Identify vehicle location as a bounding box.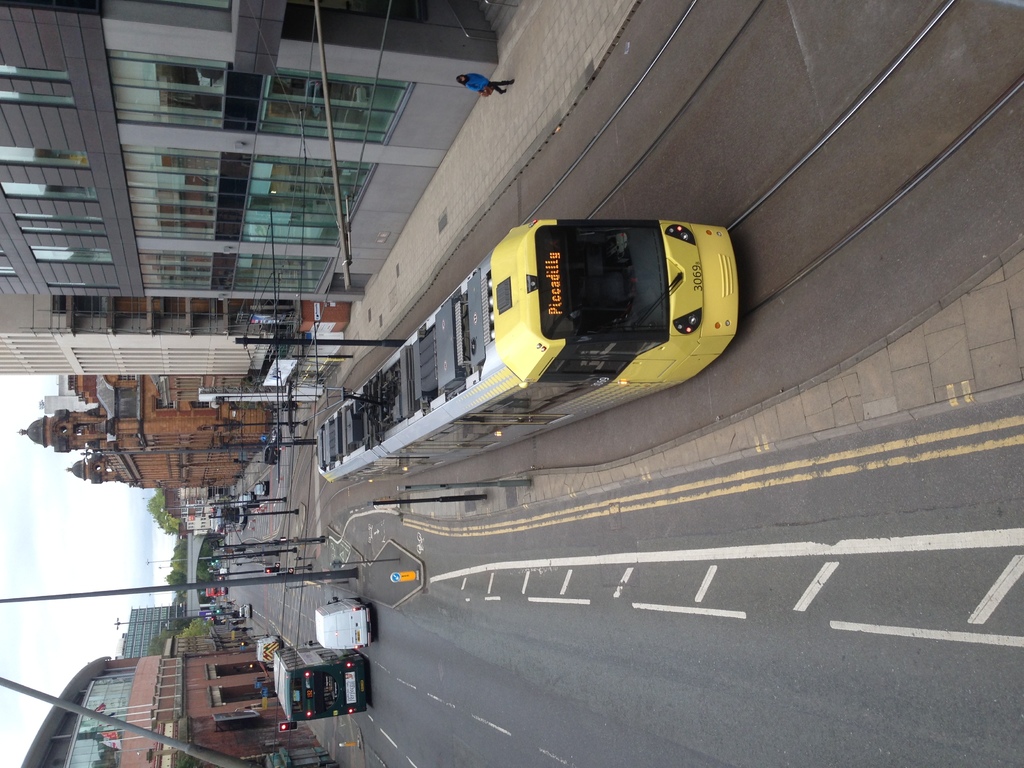
[left=237, top=493, right=260, bottom=512].
